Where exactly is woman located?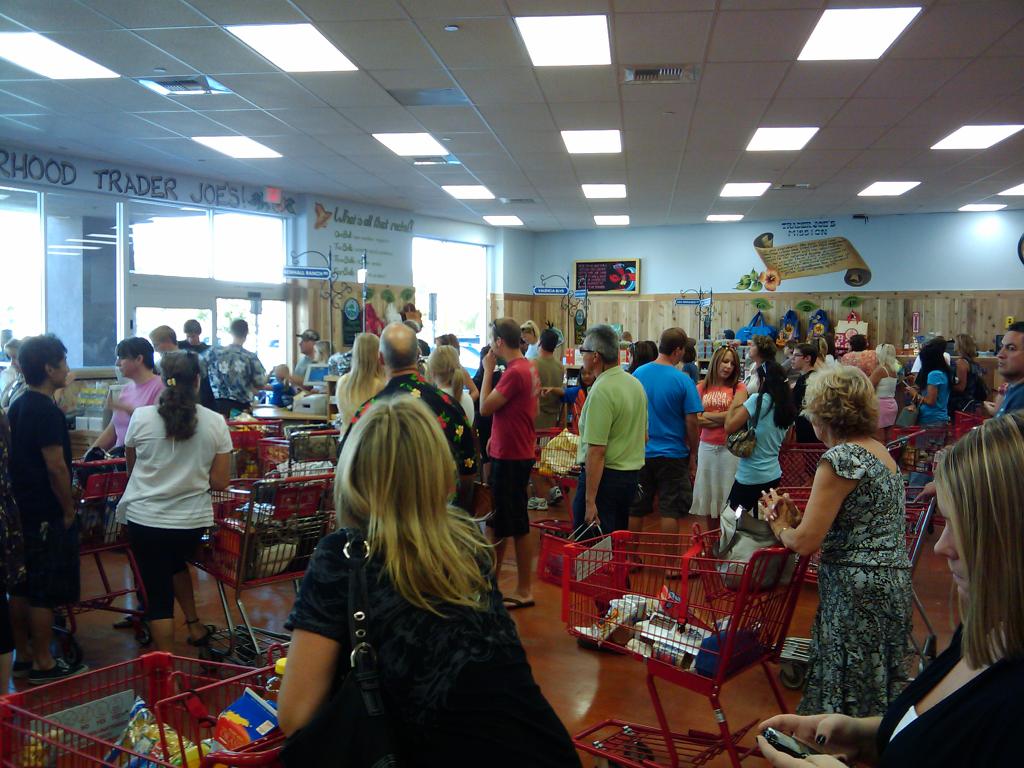
Its bounding box is [left=85, top=338, right=162, bottom=466].
